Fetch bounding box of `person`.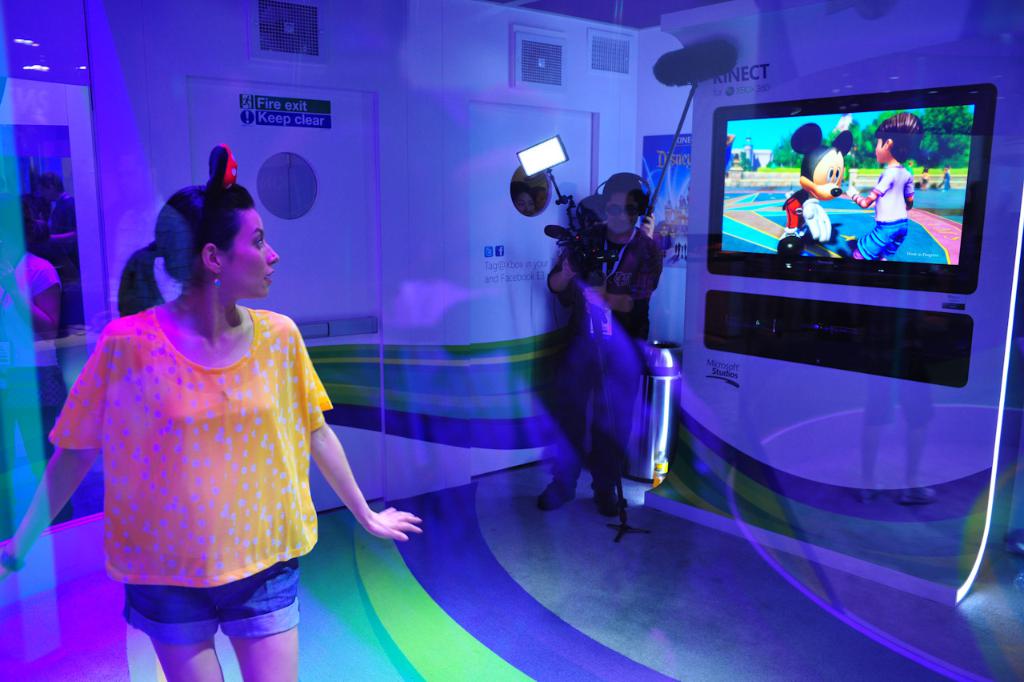
Bbox: x1=533, y1=173, x2=661, y2=512.
